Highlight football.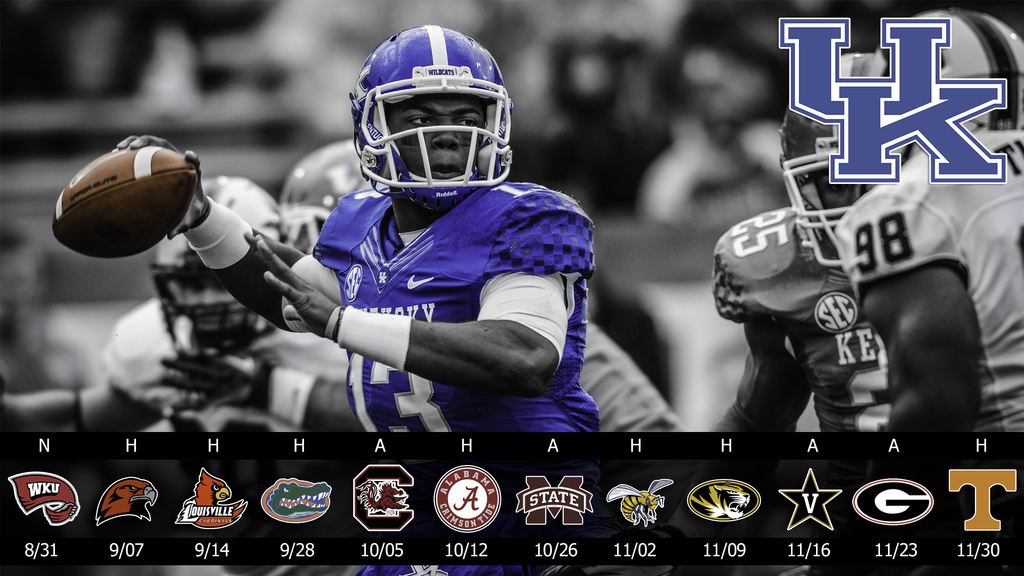
Highlighted region: bbox=(49, 143, 198, 260).
